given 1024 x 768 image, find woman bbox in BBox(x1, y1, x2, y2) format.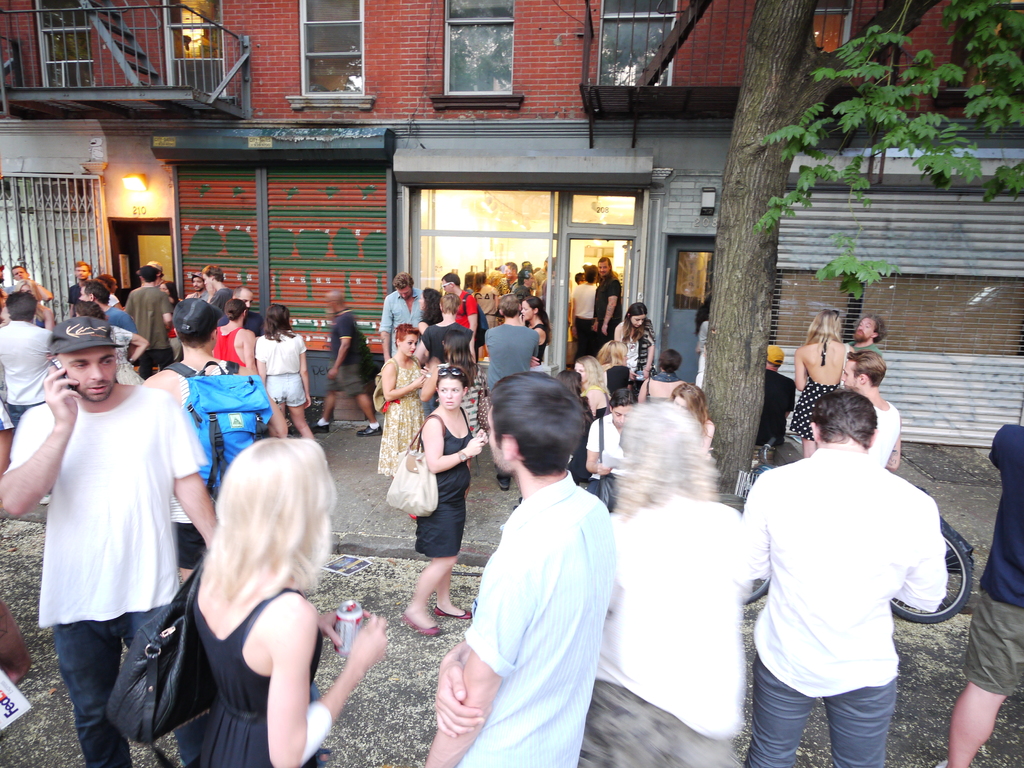
BBox(520, 297, 551, 365).
